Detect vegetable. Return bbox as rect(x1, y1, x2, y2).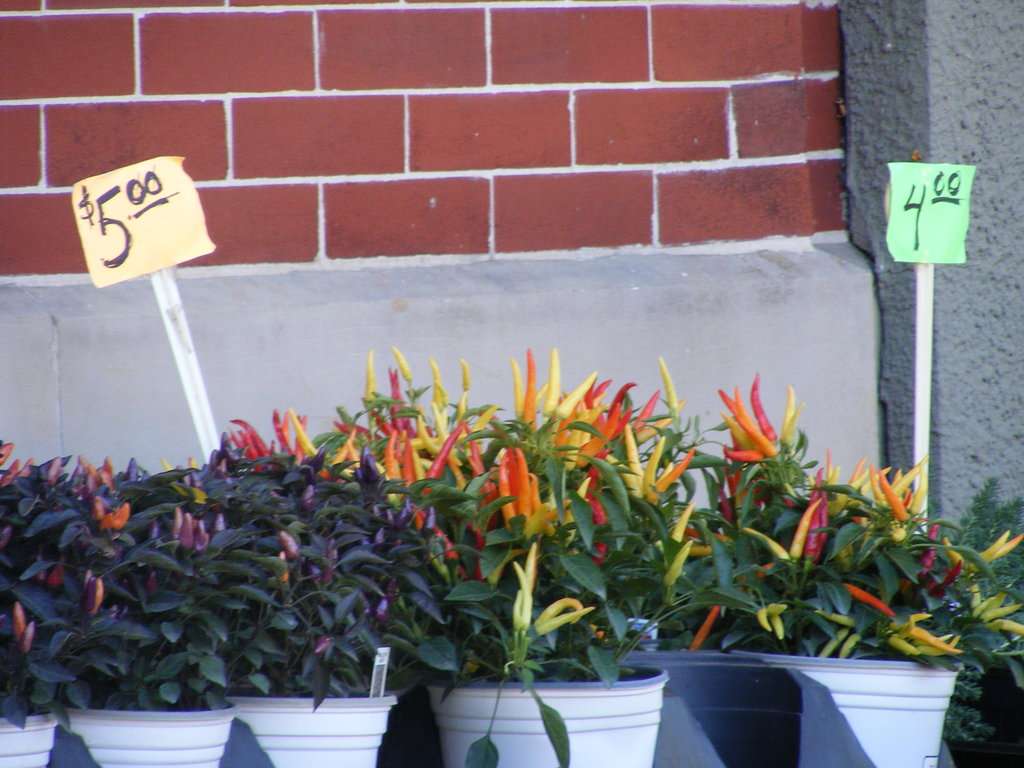
rect(22, 625, 38, 654).
